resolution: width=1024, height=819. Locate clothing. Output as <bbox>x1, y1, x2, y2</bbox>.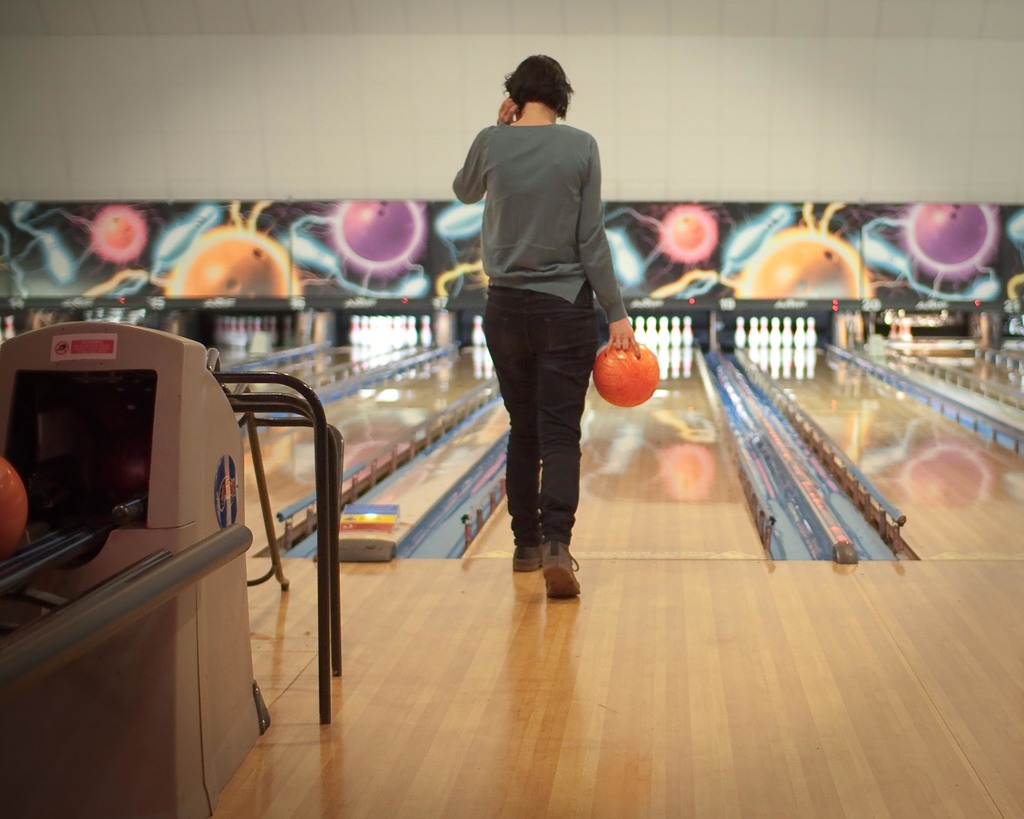
<bbox>451, 54, 628, 531</bbox>.
